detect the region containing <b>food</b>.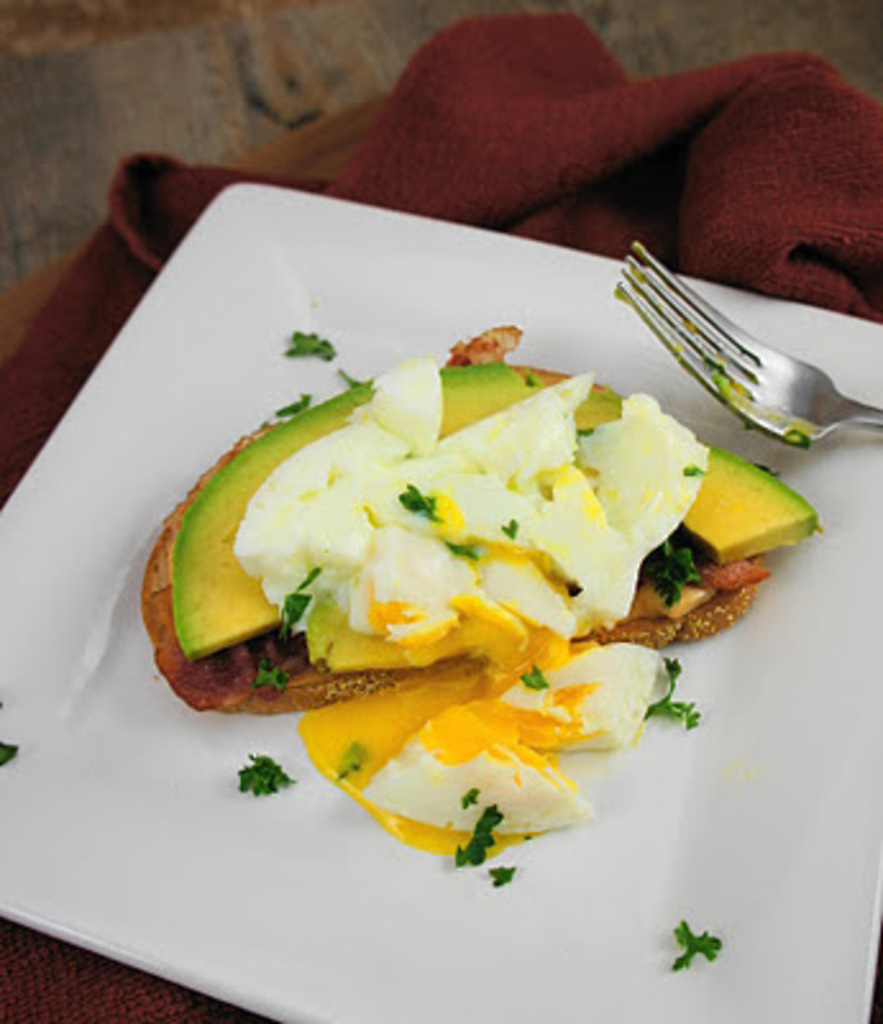
[x1=673, y1=916, x2=729, y2=970].
